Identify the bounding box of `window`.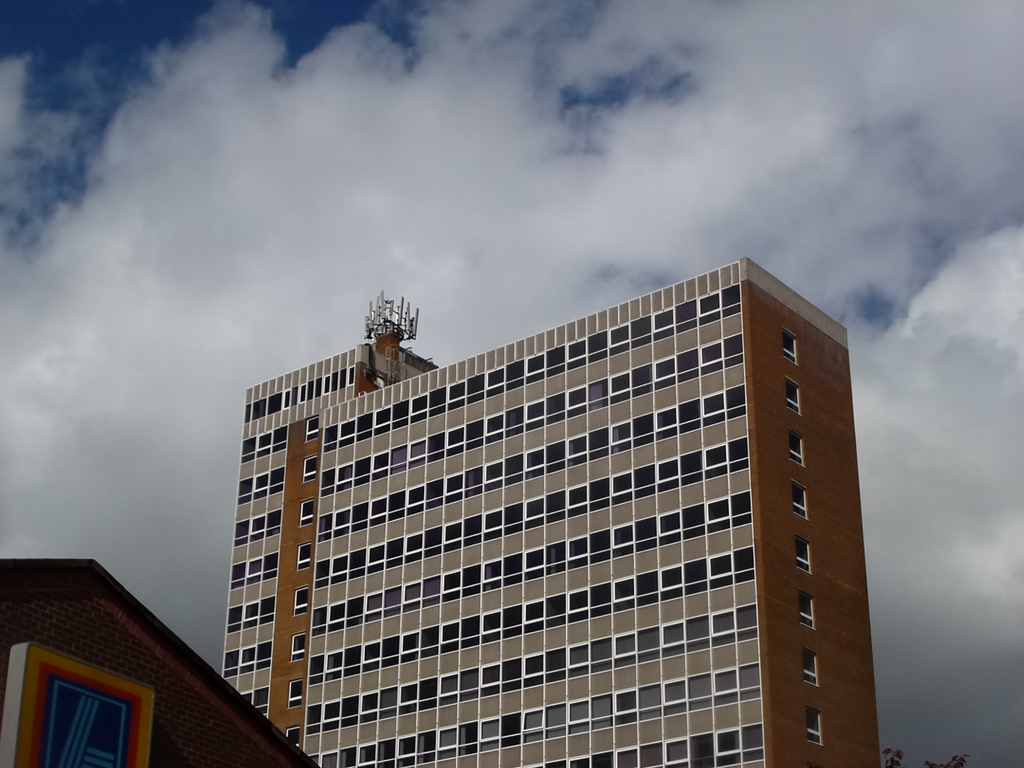
241,602,257,628.
